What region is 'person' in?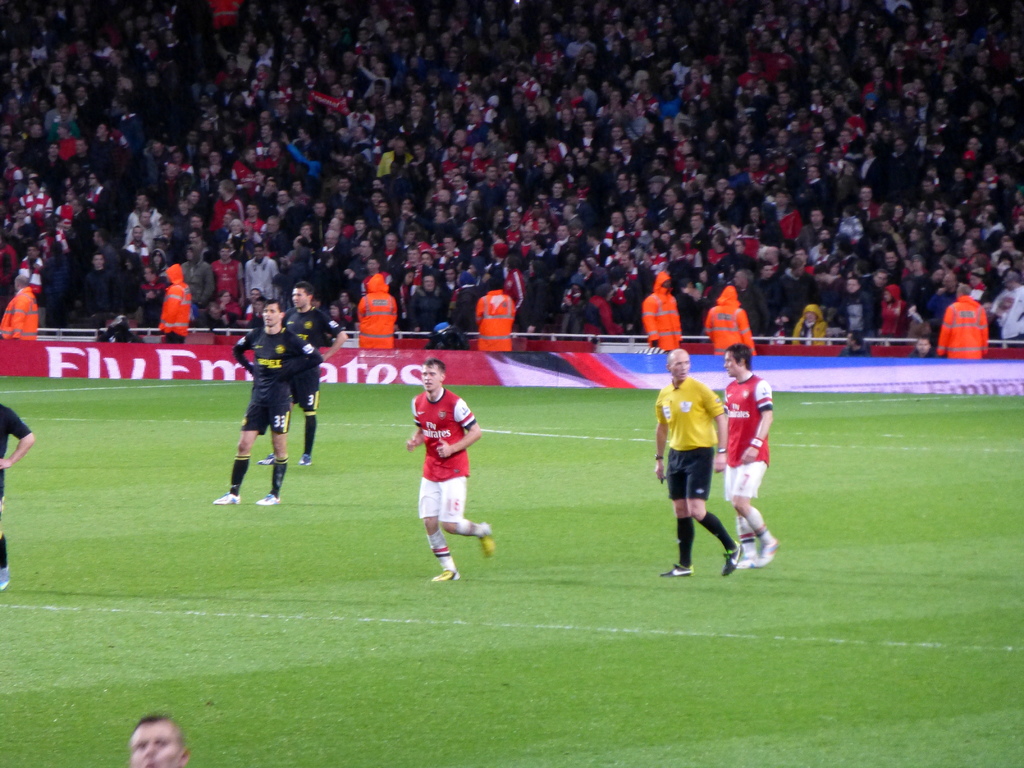
bbox(720, 340, 769, 573).
